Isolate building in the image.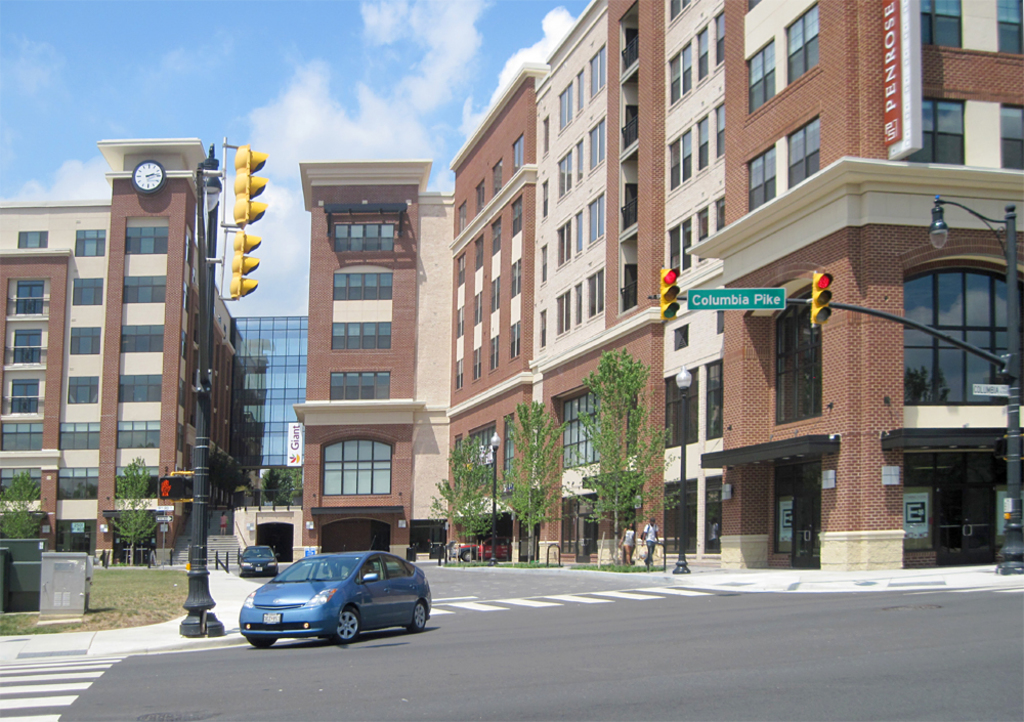
Isolated region: [left=0, top=141, right=236, bottom=568].
